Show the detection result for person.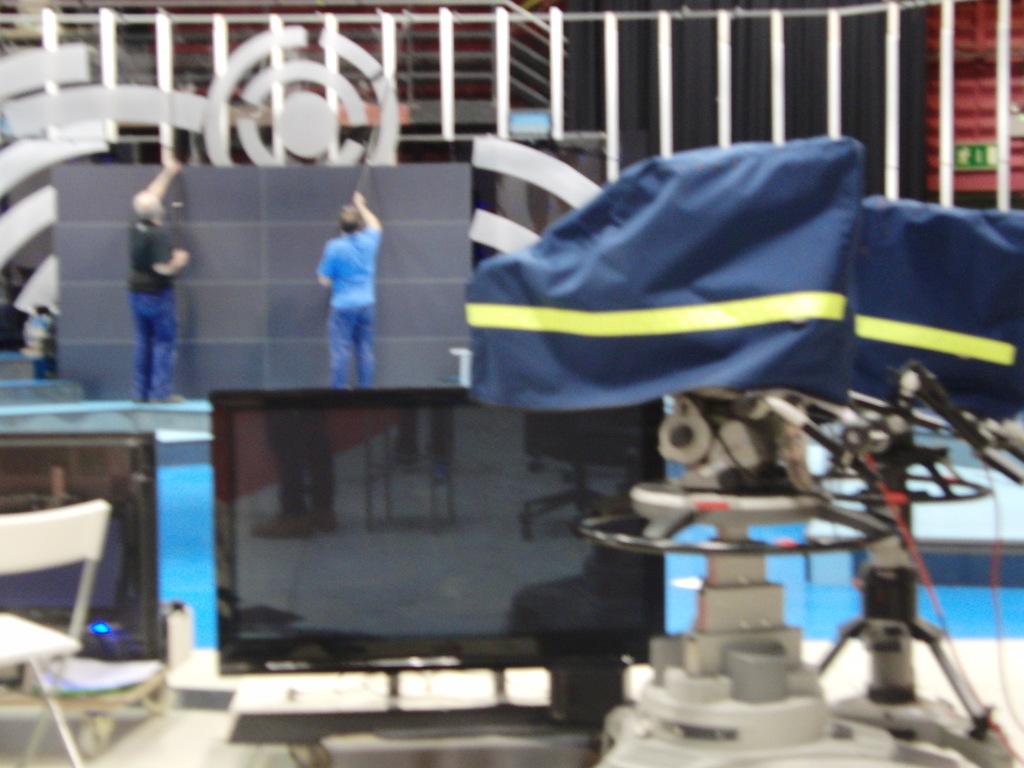
<bbox>131, 145, 190, 403</bbox>.
